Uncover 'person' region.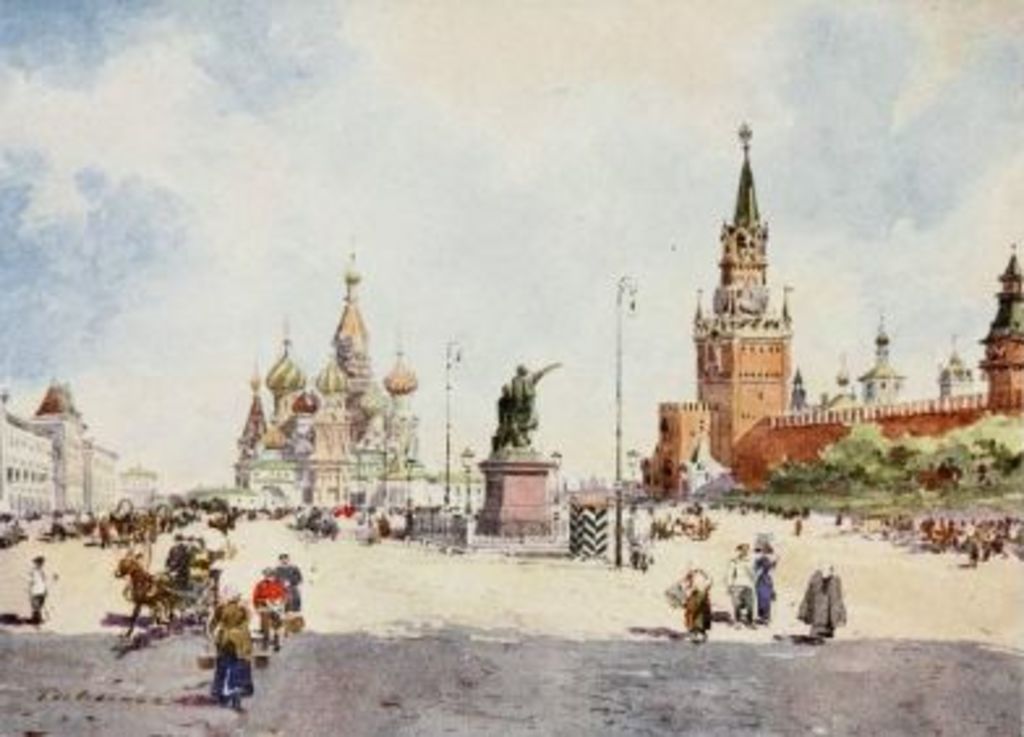
Uncovered: 256/562/293/661.
